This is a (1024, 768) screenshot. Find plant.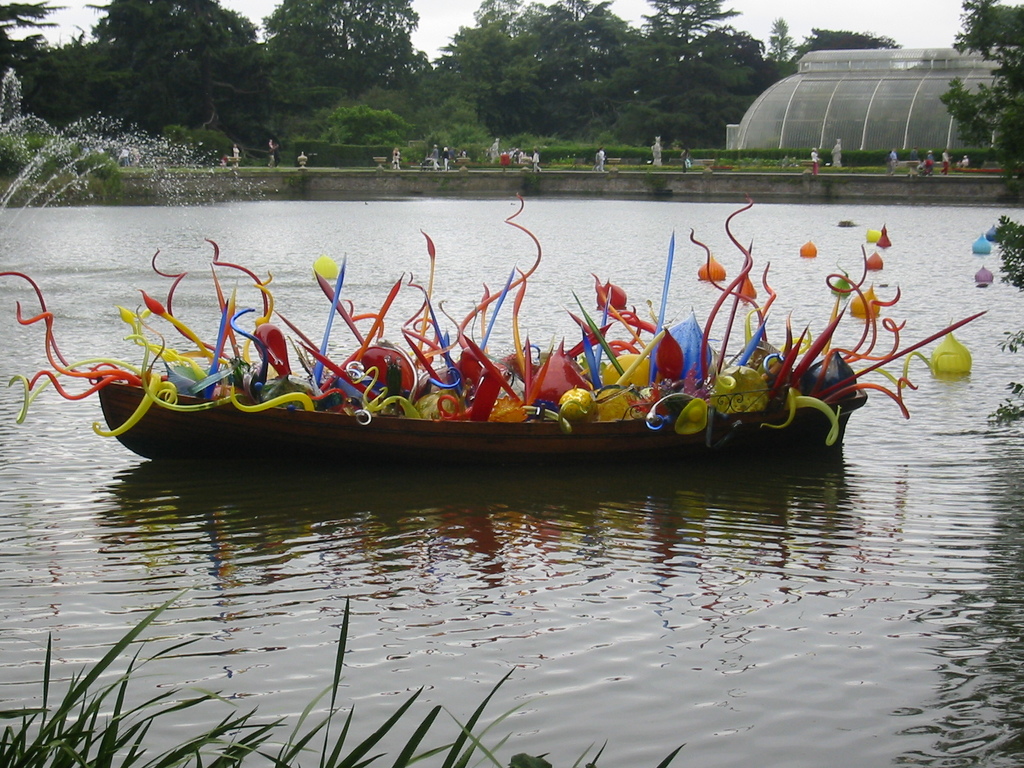
Bounding box: <bbox>480, 127, 567, 153</bbox>.
